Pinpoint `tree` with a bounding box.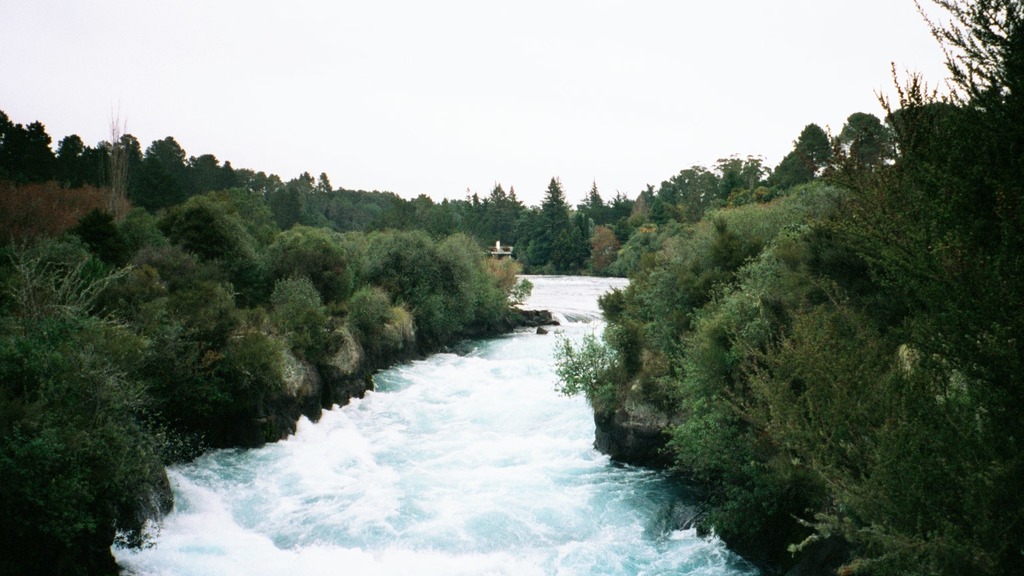
box(259, 221, 349, 295).
